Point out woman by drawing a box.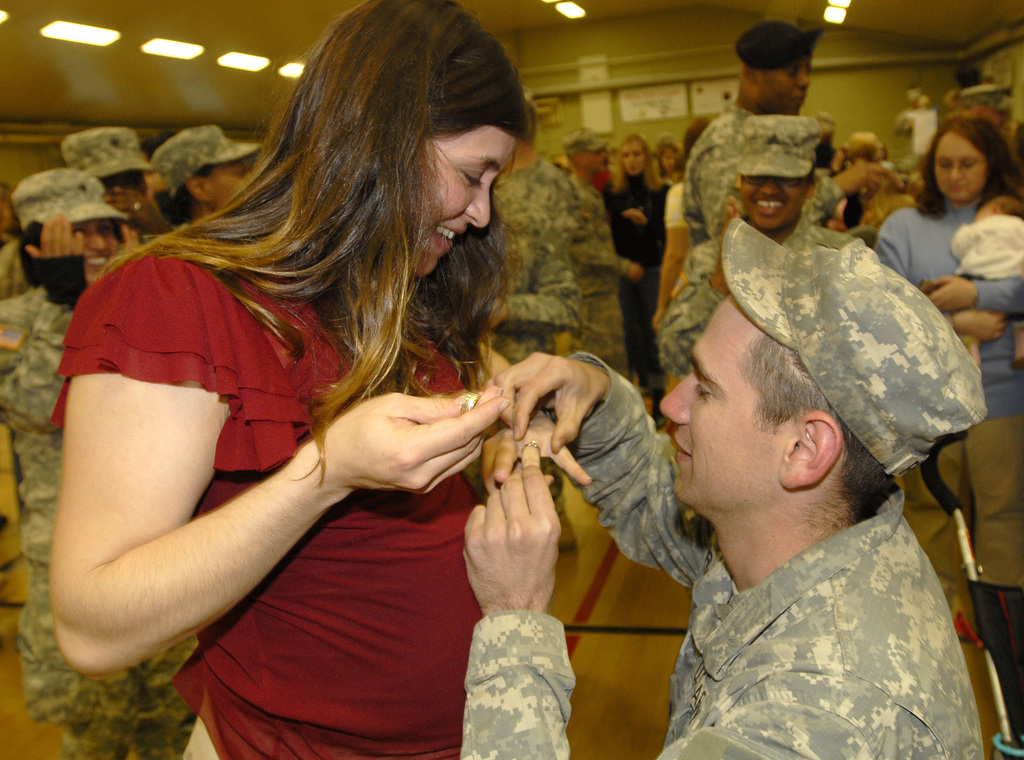
rect(589, 135, 671, 408).
